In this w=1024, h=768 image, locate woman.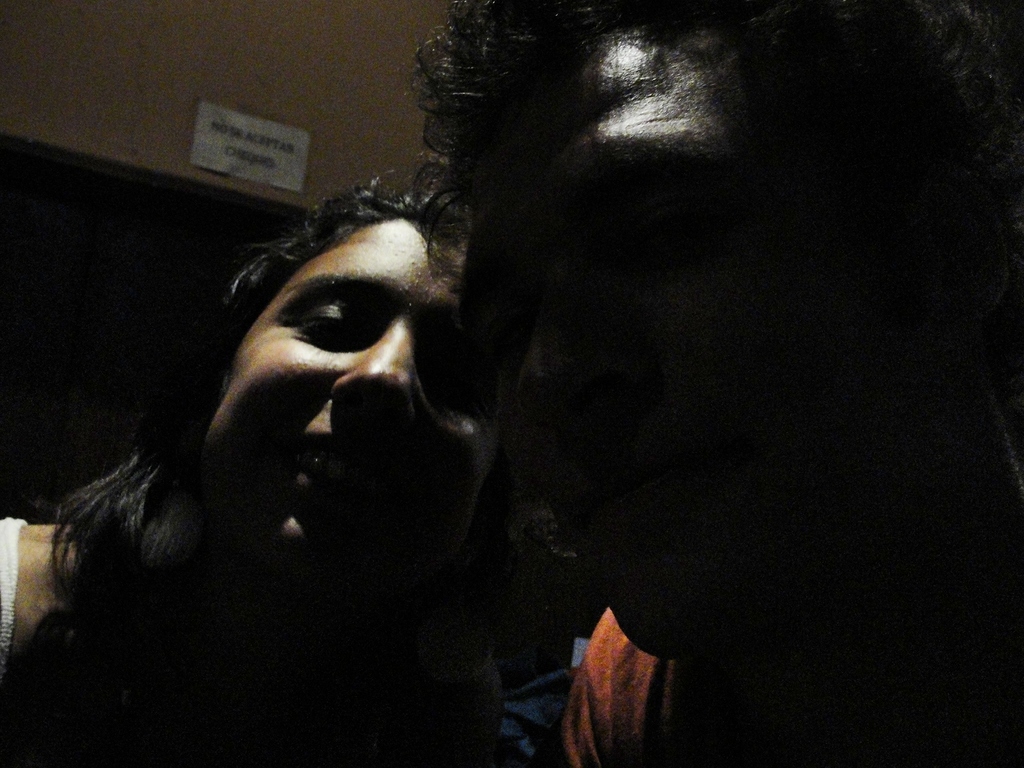
Bounding box: bbox=[0, 182, 572, 767].
